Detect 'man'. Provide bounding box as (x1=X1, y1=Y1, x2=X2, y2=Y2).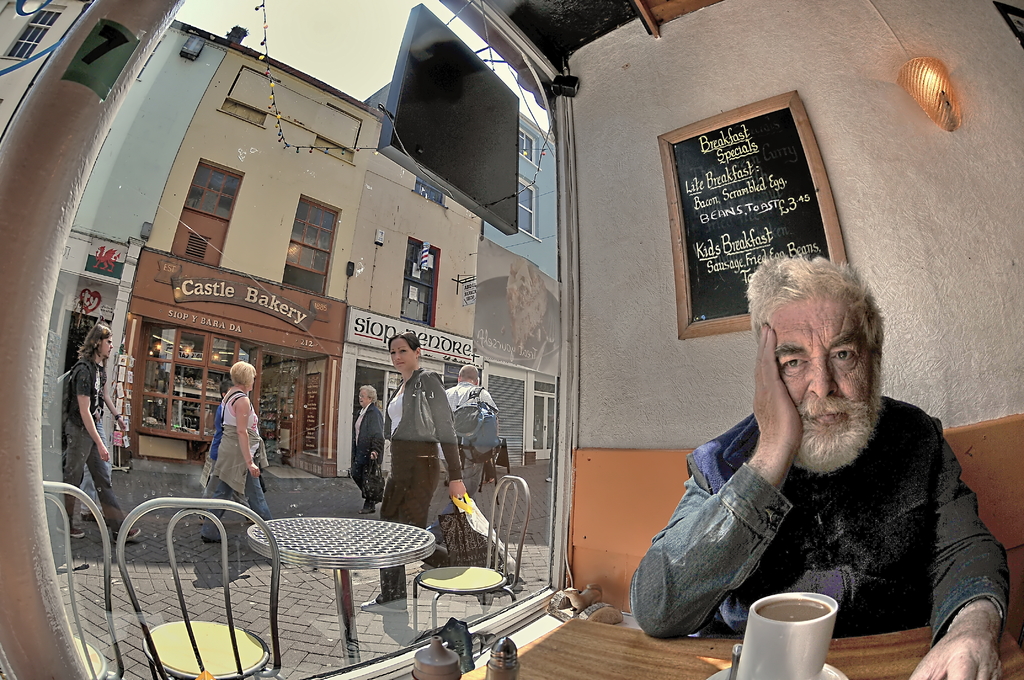
(x1=446, y1=364, x2=496, y2=501).
